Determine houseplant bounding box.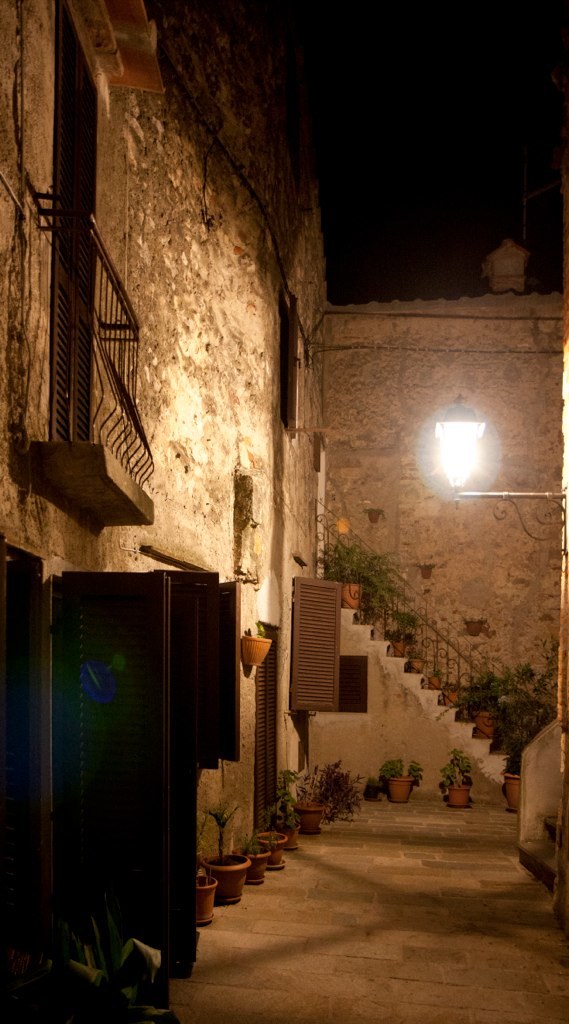
Determined: bbox=[235, 832, 274, 880].
